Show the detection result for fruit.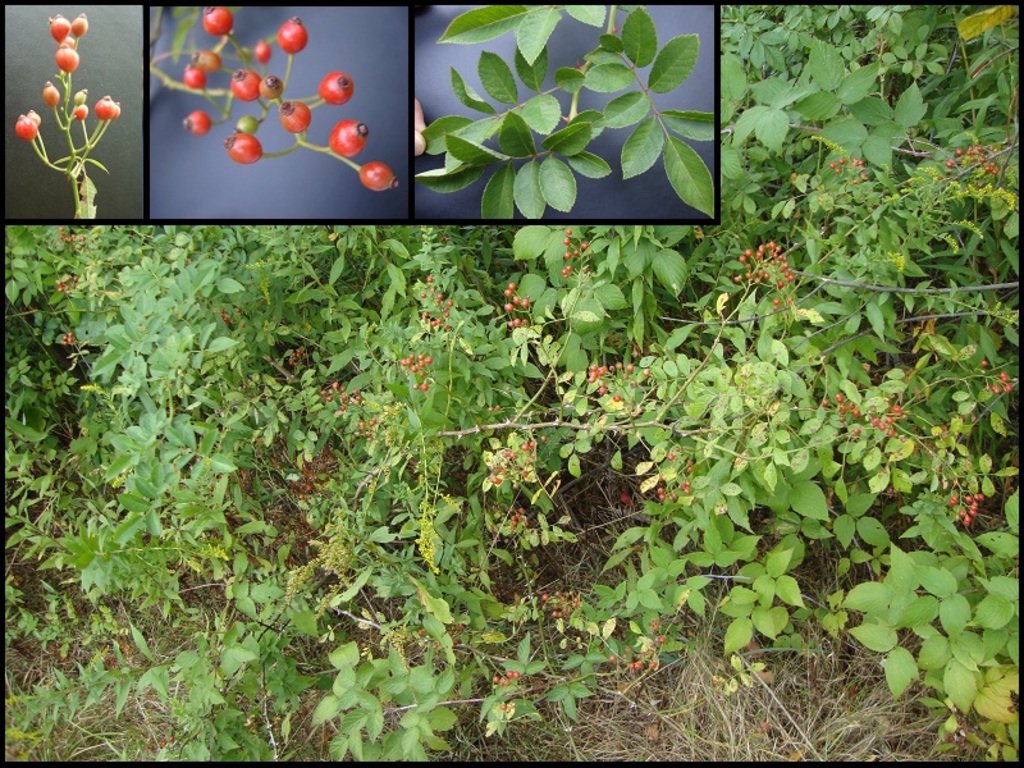
x1=74, y1=108, x2=90, y2=122.
